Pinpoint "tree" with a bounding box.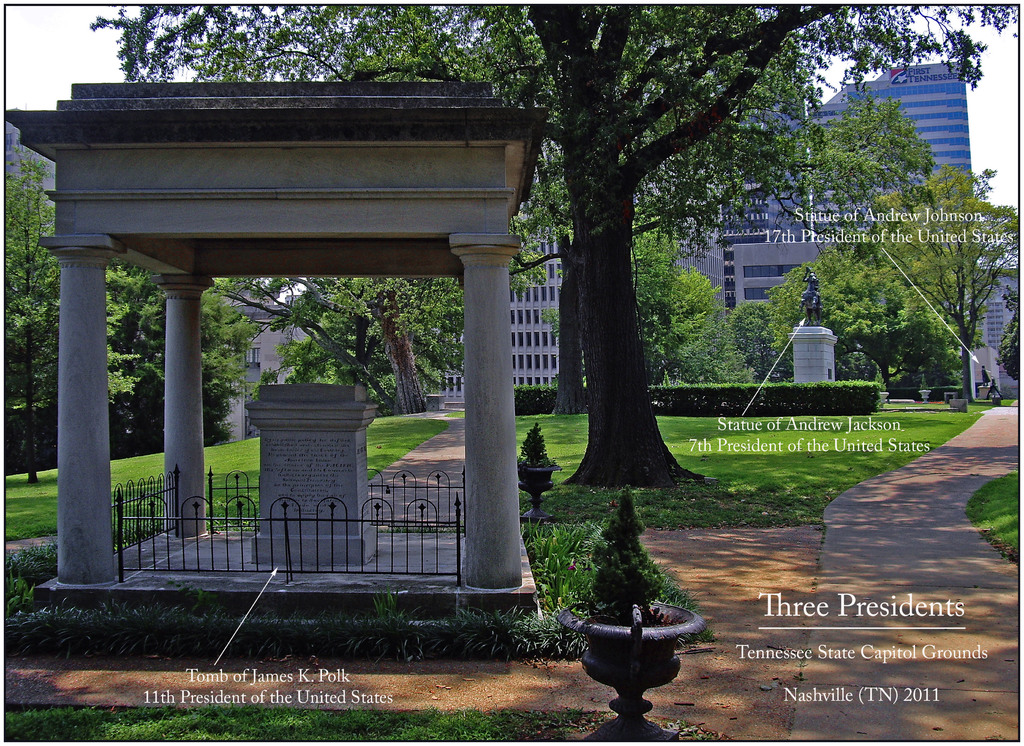
[0, 156, 58, 483].
